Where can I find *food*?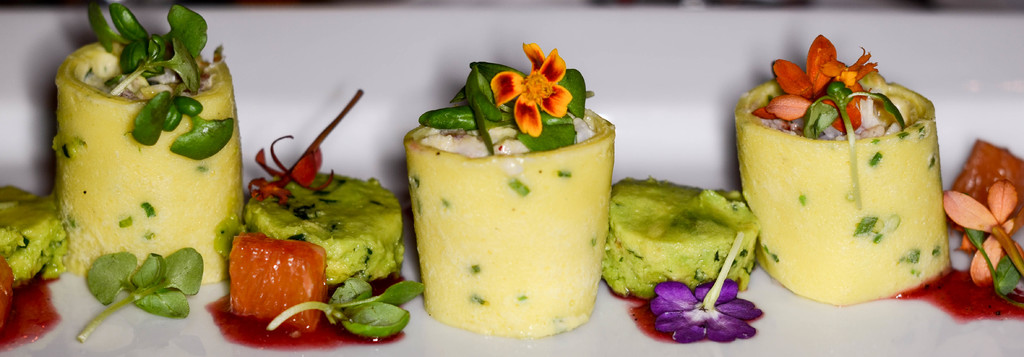
You can find it at (946,139,1023,253).
